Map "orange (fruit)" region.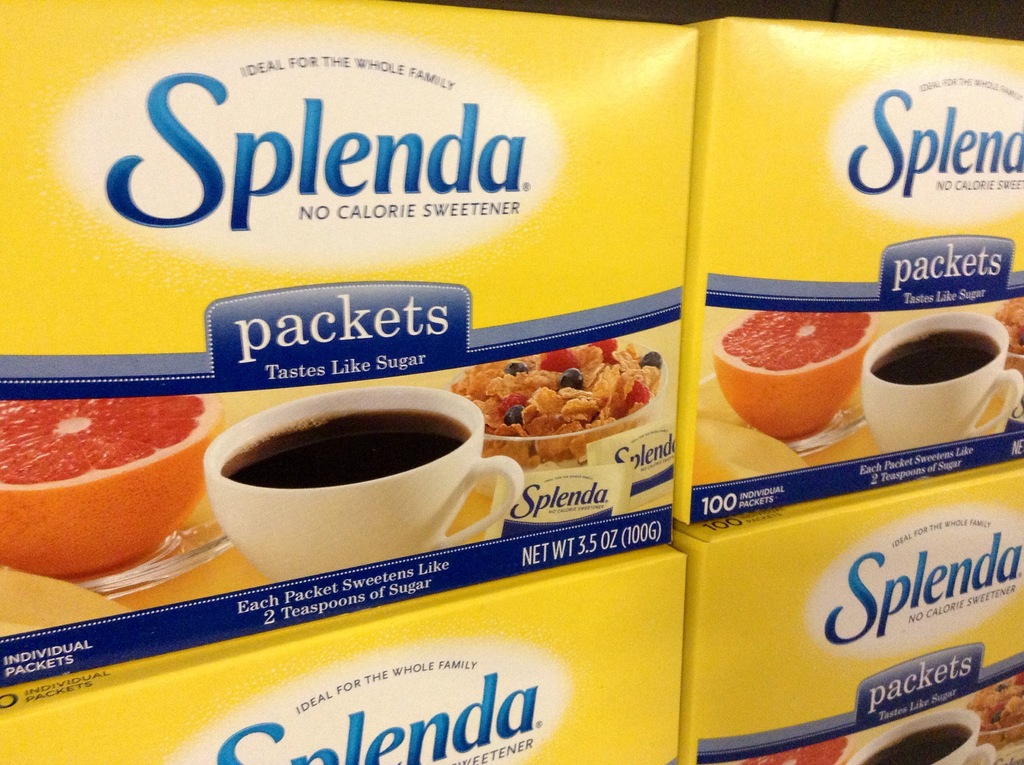
Mapped to select_region(707, 302, 876, 440).
